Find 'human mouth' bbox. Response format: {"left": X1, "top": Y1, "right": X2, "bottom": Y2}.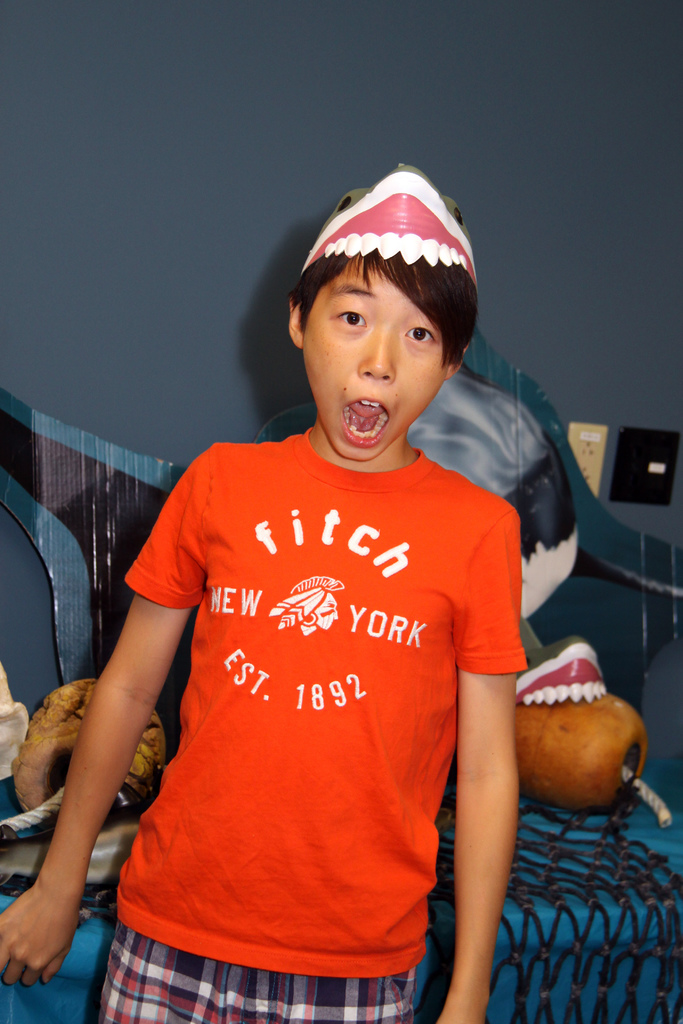
{"left": 336, "top": 388, "right": 399, "bottom": 446}.
